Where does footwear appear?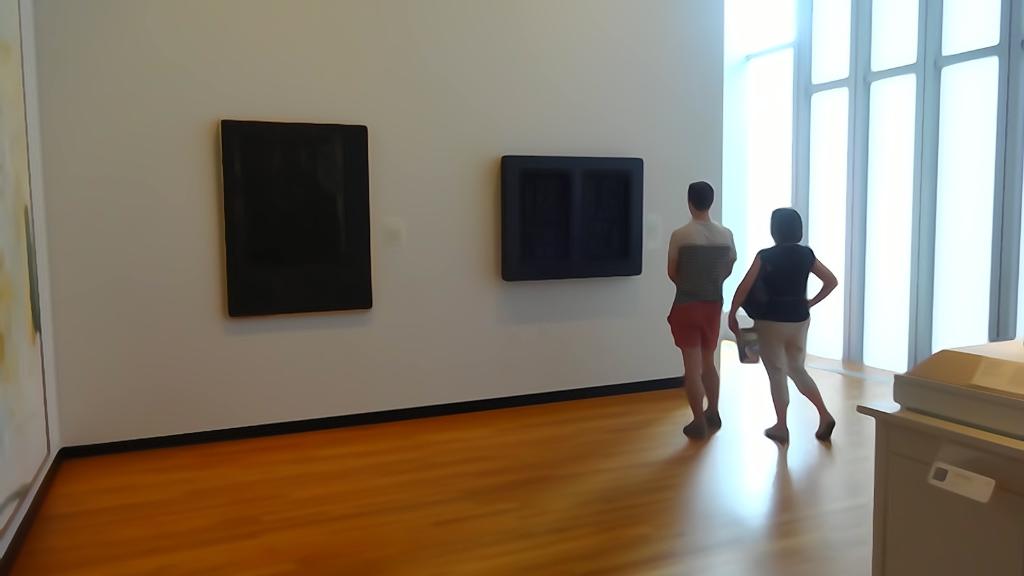
Appears at Rect(817, 415, 834, 438).
